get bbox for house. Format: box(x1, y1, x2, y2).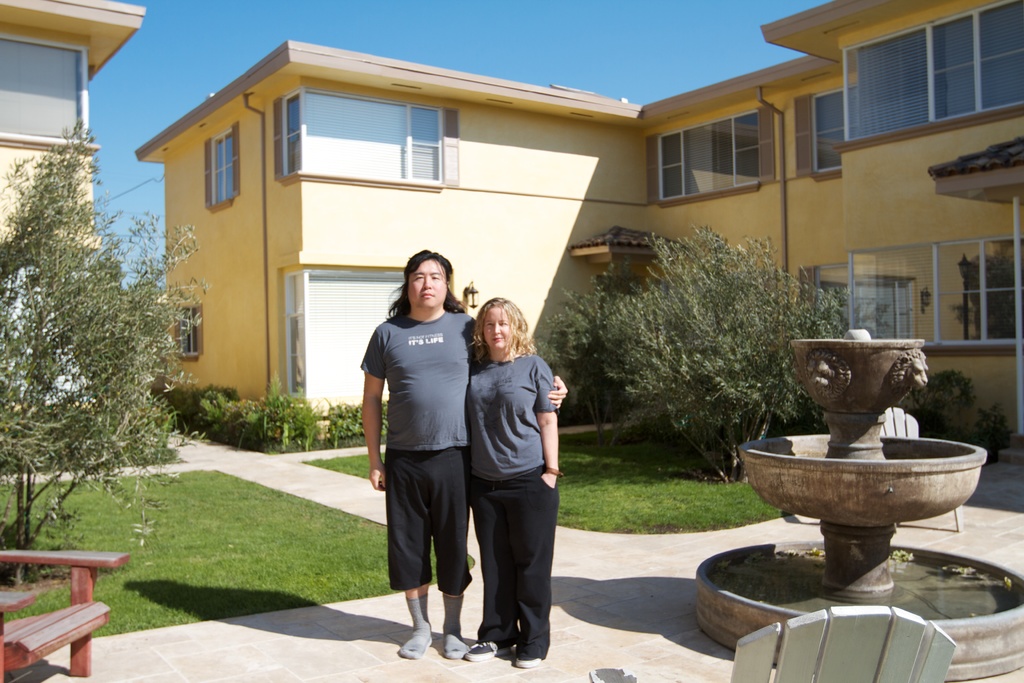
box(110, 21, 956, 477).
